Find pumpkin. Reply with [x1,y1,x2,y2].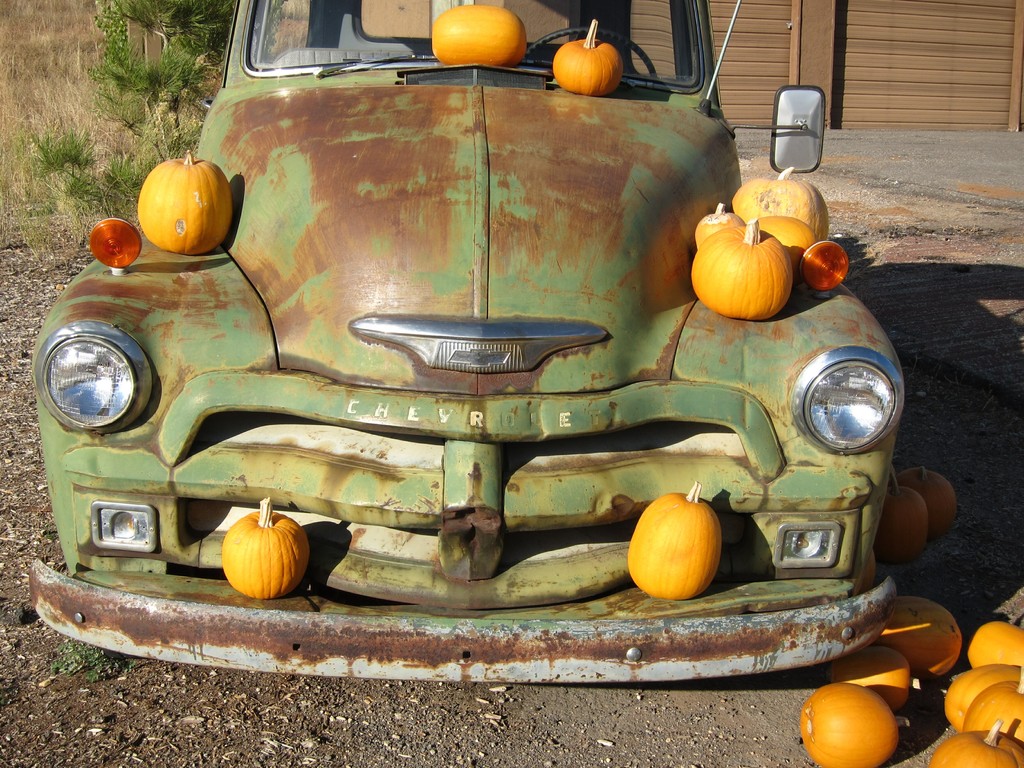
[943,664,1023,730].
